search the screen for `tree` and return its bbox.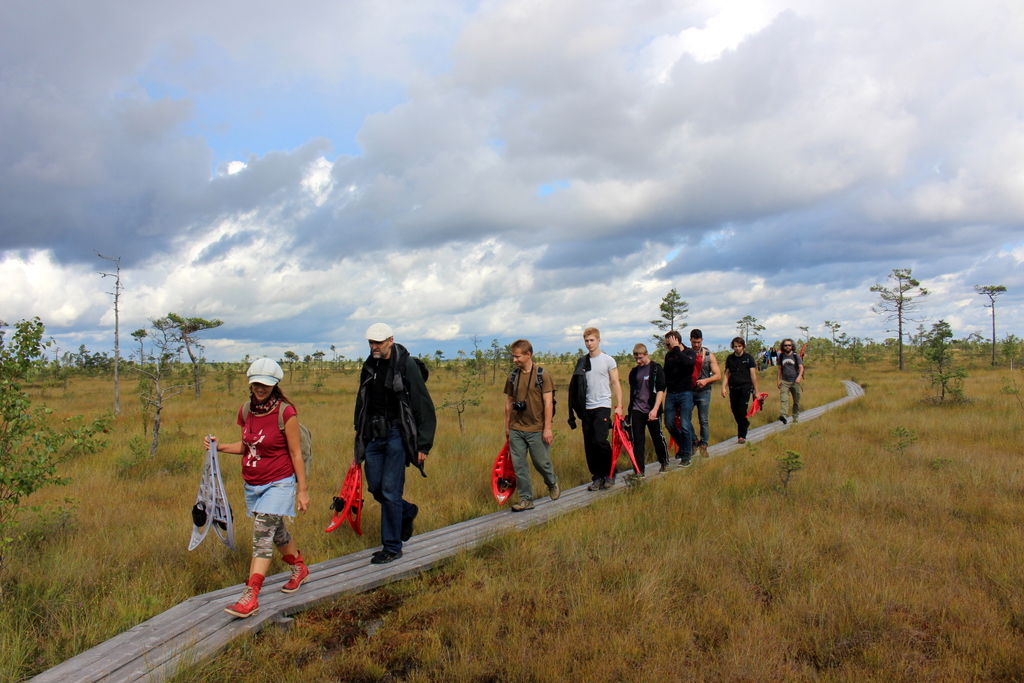
Found: locate(968, 283, 1009, 375).
